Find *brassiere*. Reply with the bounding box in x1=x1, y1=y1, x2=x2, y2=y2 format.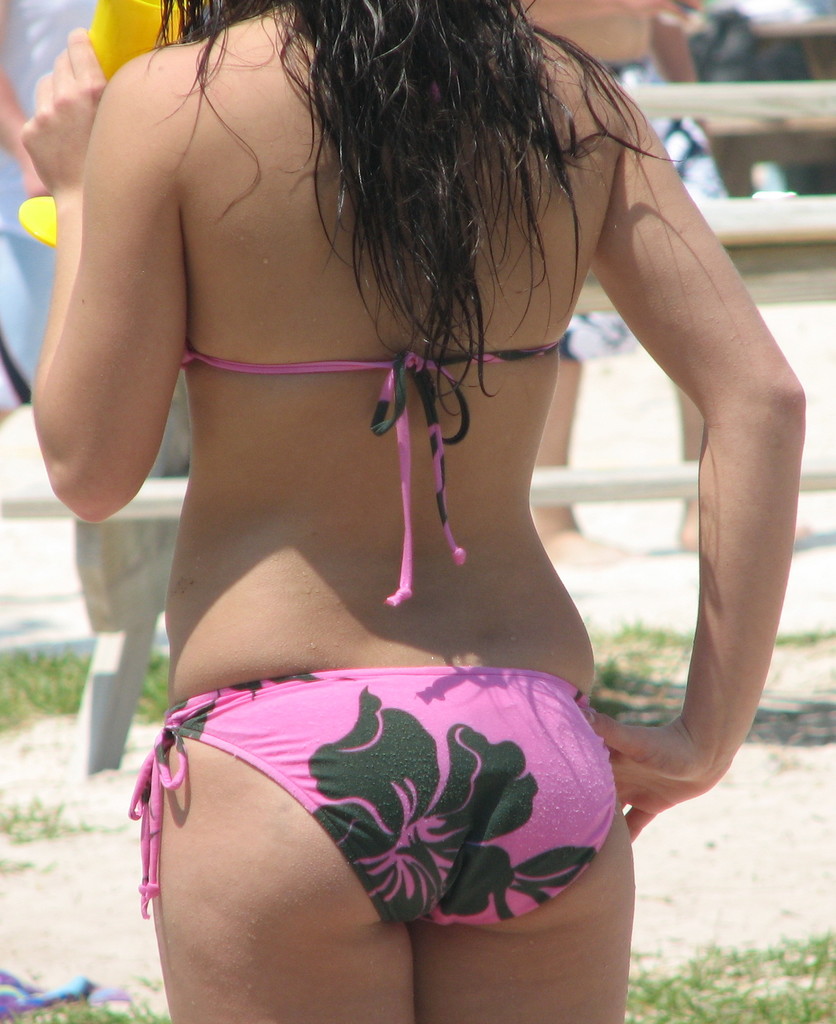
x1=175, y1=335, x2=569, y2=611.
